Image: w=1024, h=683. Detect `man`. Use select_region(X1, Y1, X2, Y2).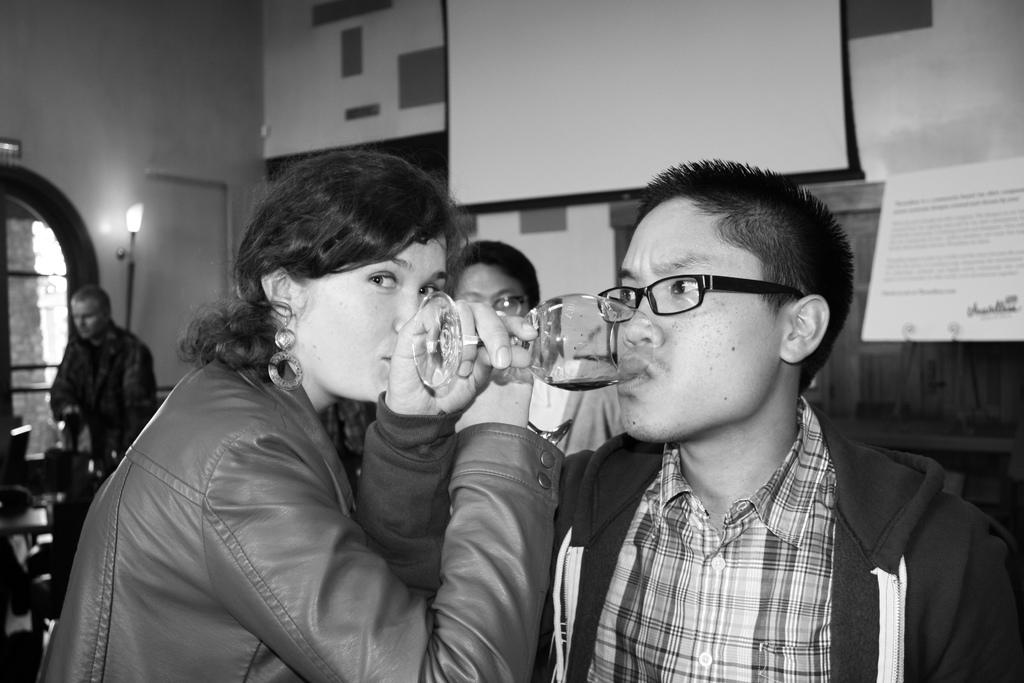
select_region(42, 281, 161, 616).
